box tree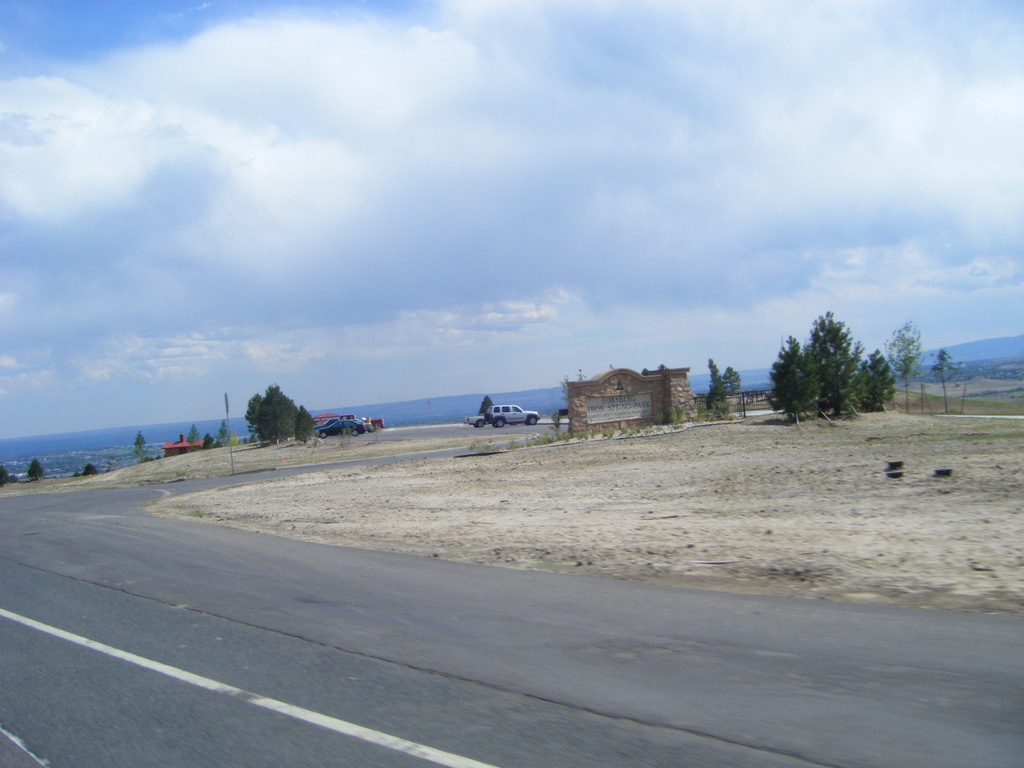
703 354 728 399
